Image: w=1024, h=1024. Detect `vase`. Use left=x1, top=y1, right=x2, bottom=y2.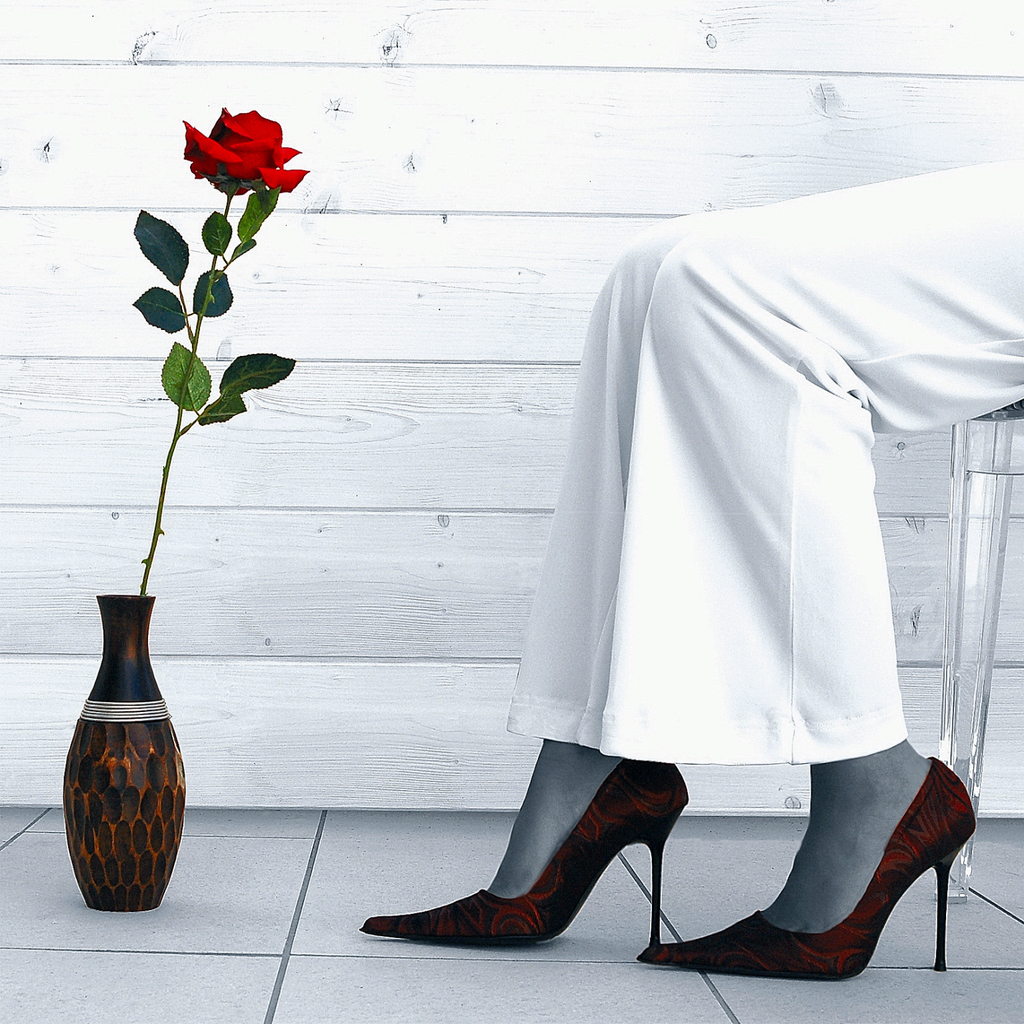
left=62, top=591, right=186, bottom=915.
